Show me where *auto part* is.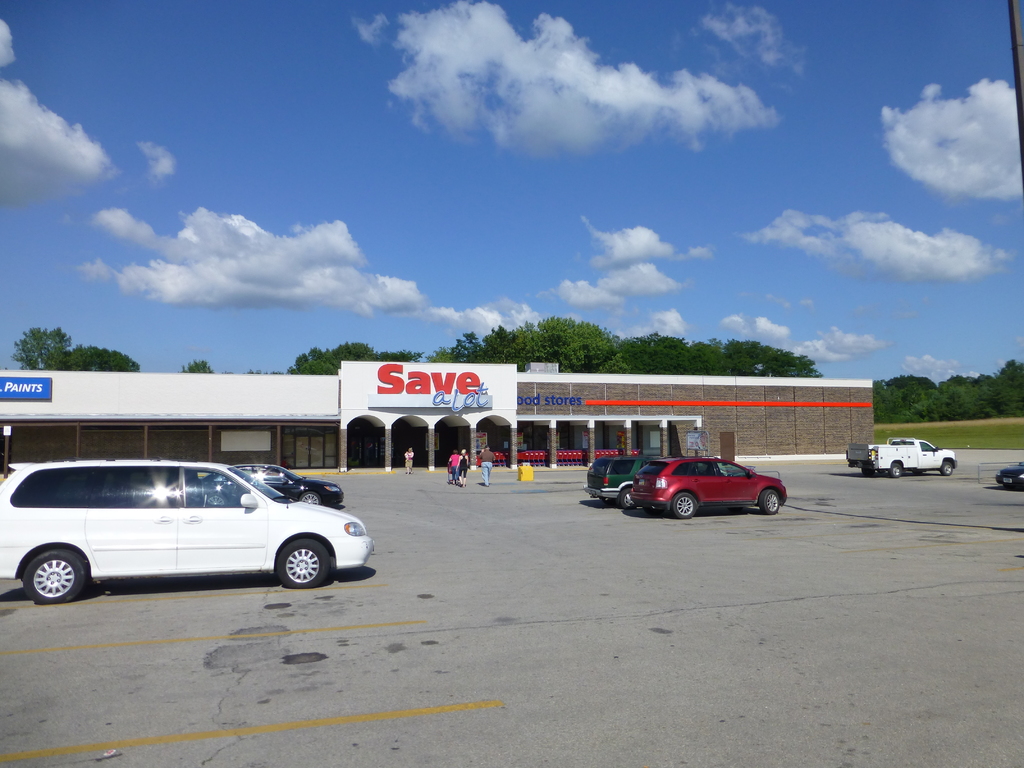
*auto part* is at box(630, 449, 782, 522).
